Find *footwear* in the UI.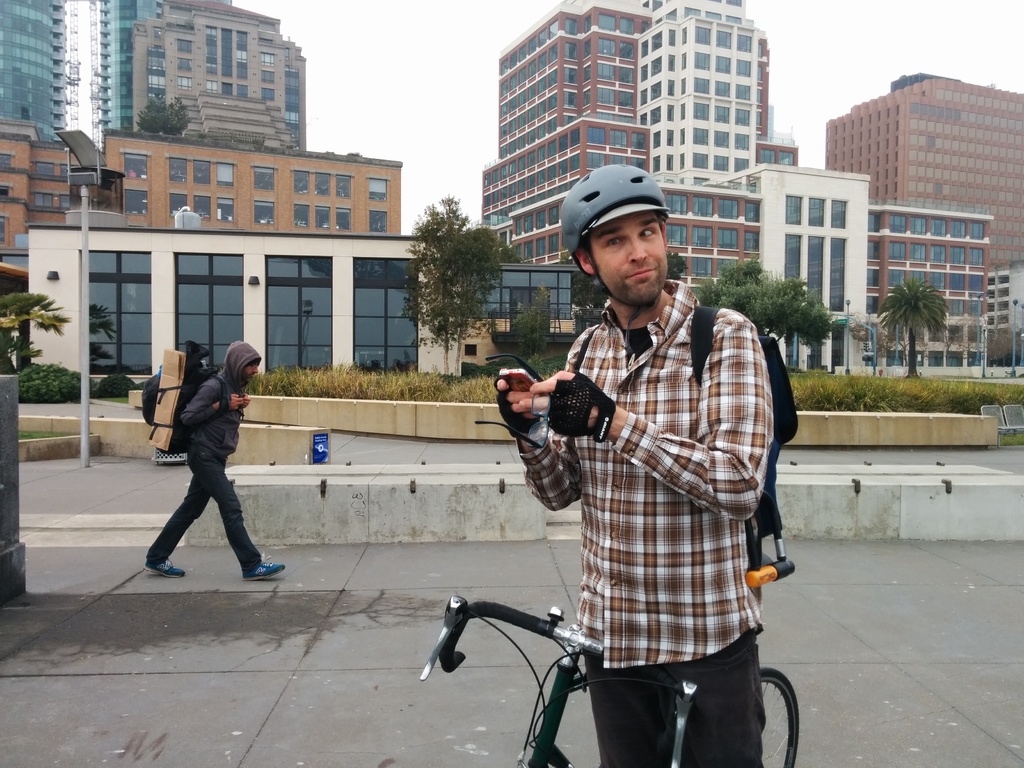
UI element at [left=244, top=552, right=286, bottom=583].
